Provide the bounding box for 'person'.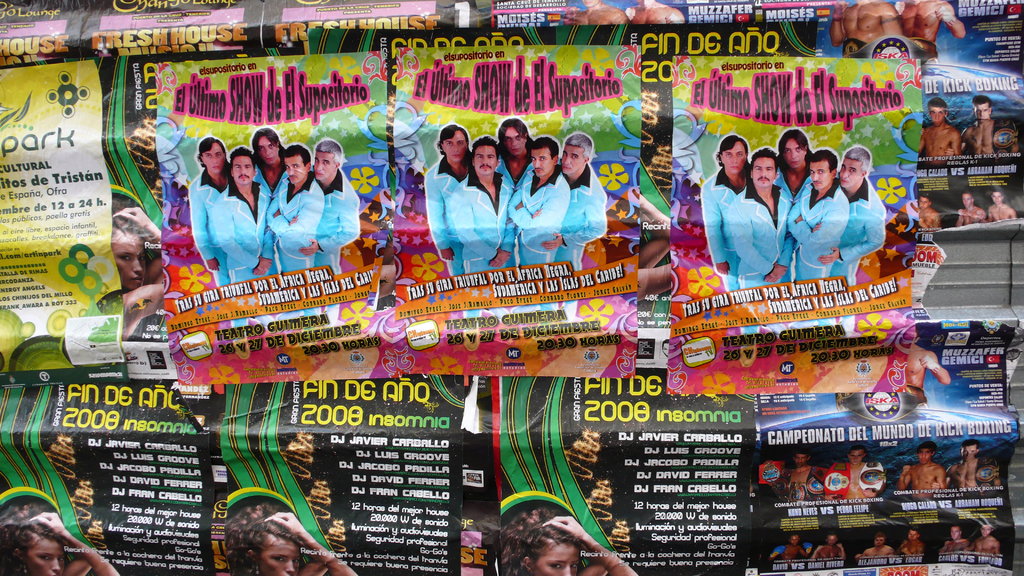
[970, 522, 998, 557].
